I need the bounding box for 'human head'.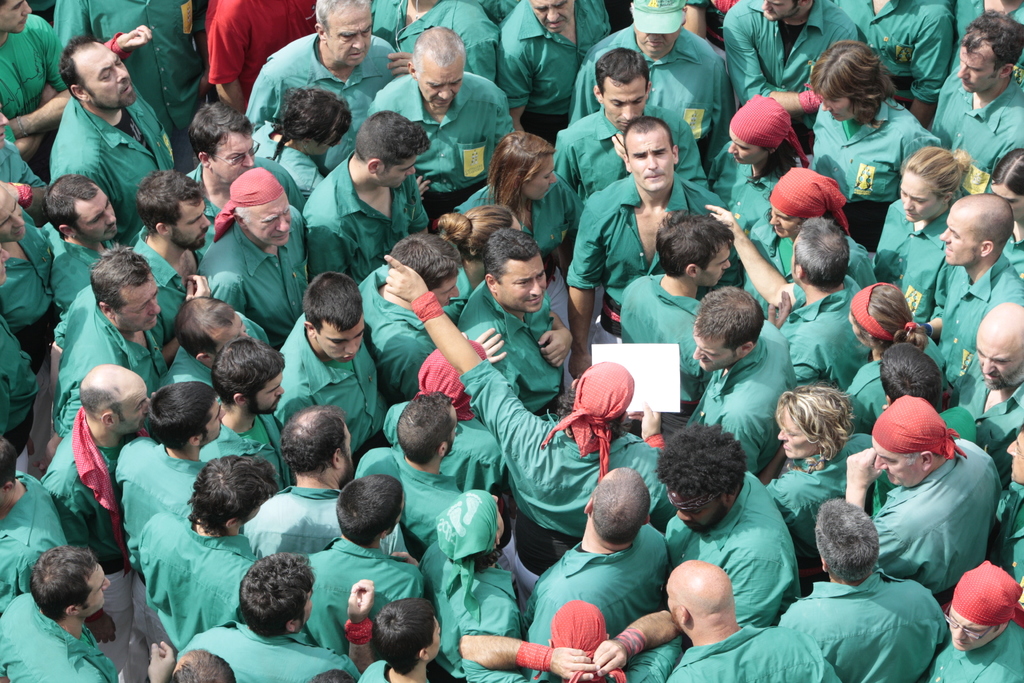
Here it is: BBox(225, 168, 291, 248).
